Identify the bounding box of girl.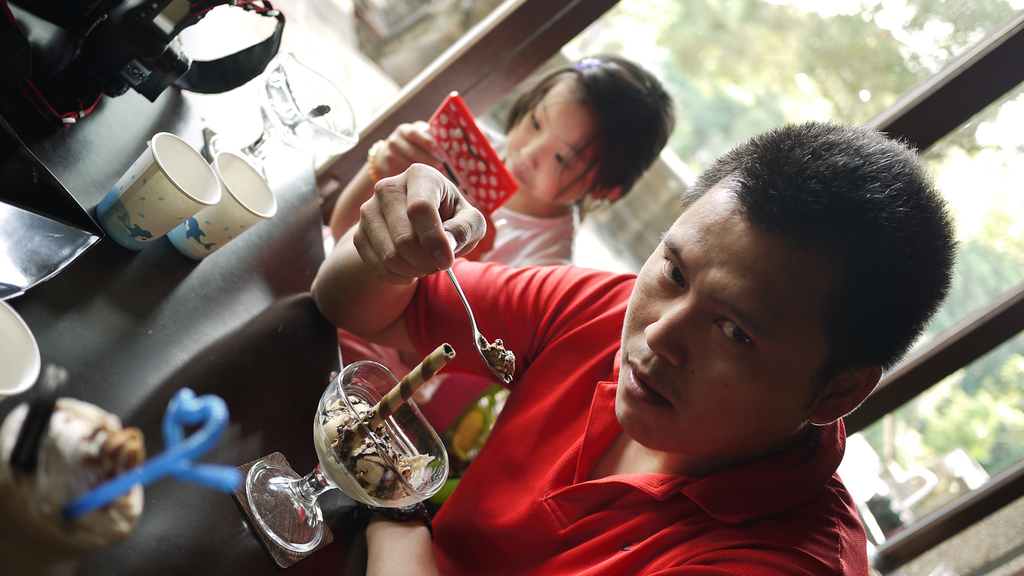
x1=325, y1=51, x2=678, y2=261.
